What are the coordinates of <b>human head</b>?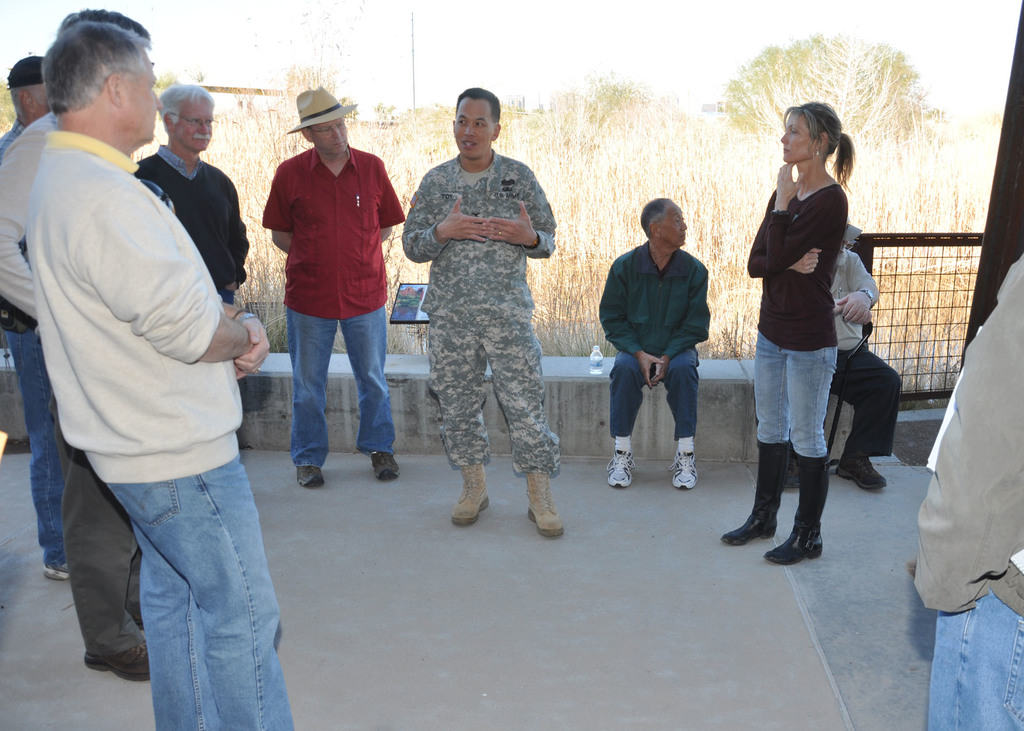
crop(58, 10, 150, 53).
